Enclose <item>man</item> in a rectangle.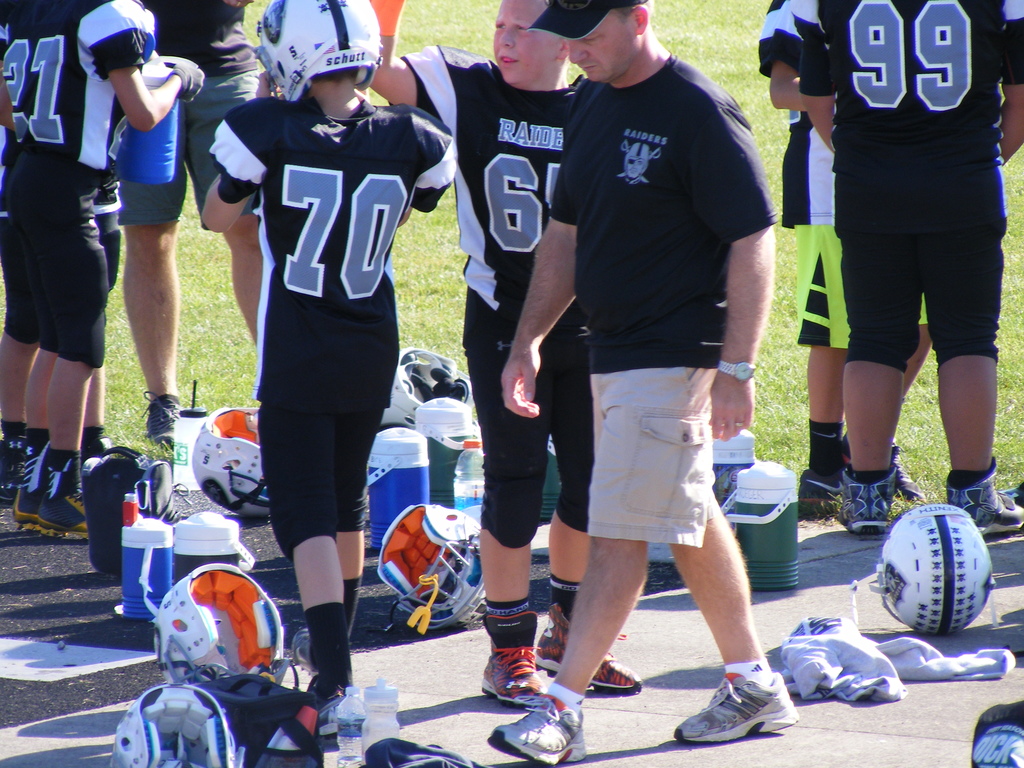
(488, 0, 797, 767).
